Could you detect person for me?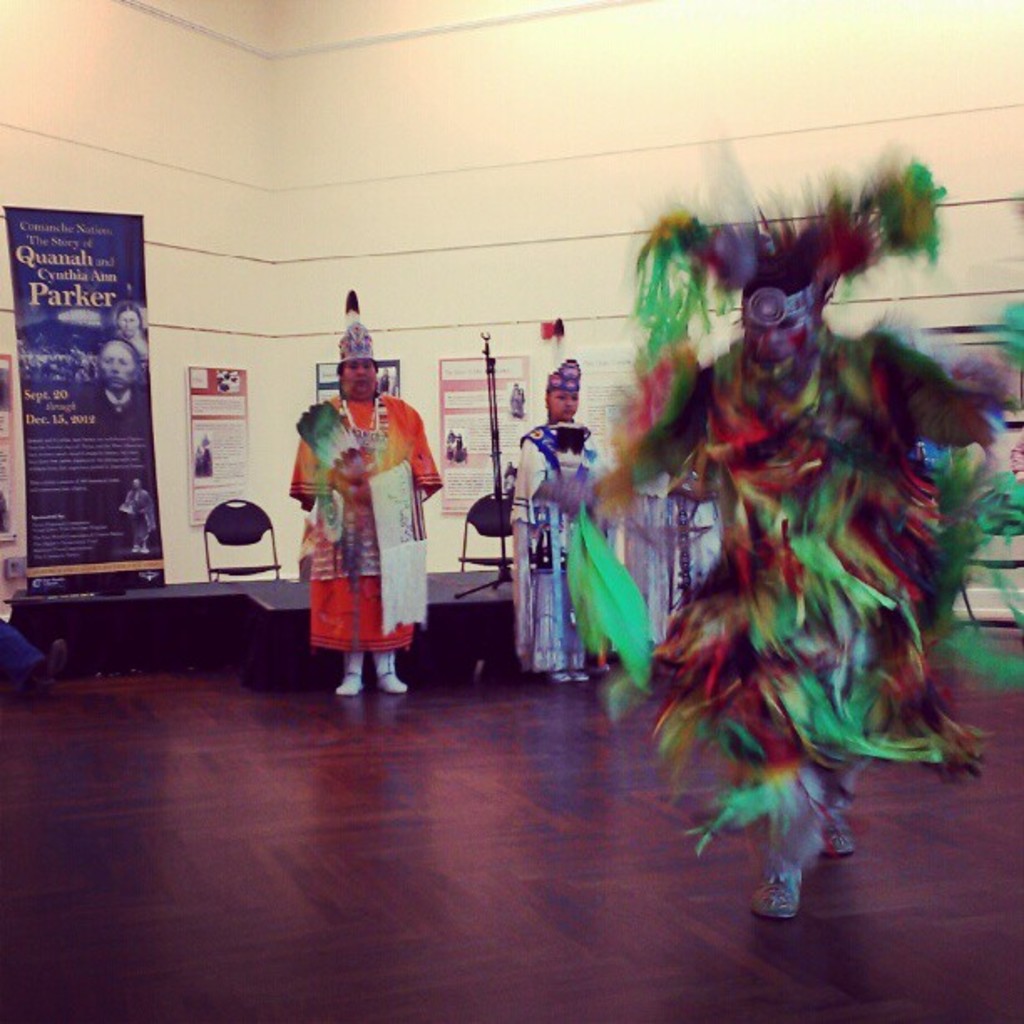
Detection result: box(505, 353, 622, 684).
